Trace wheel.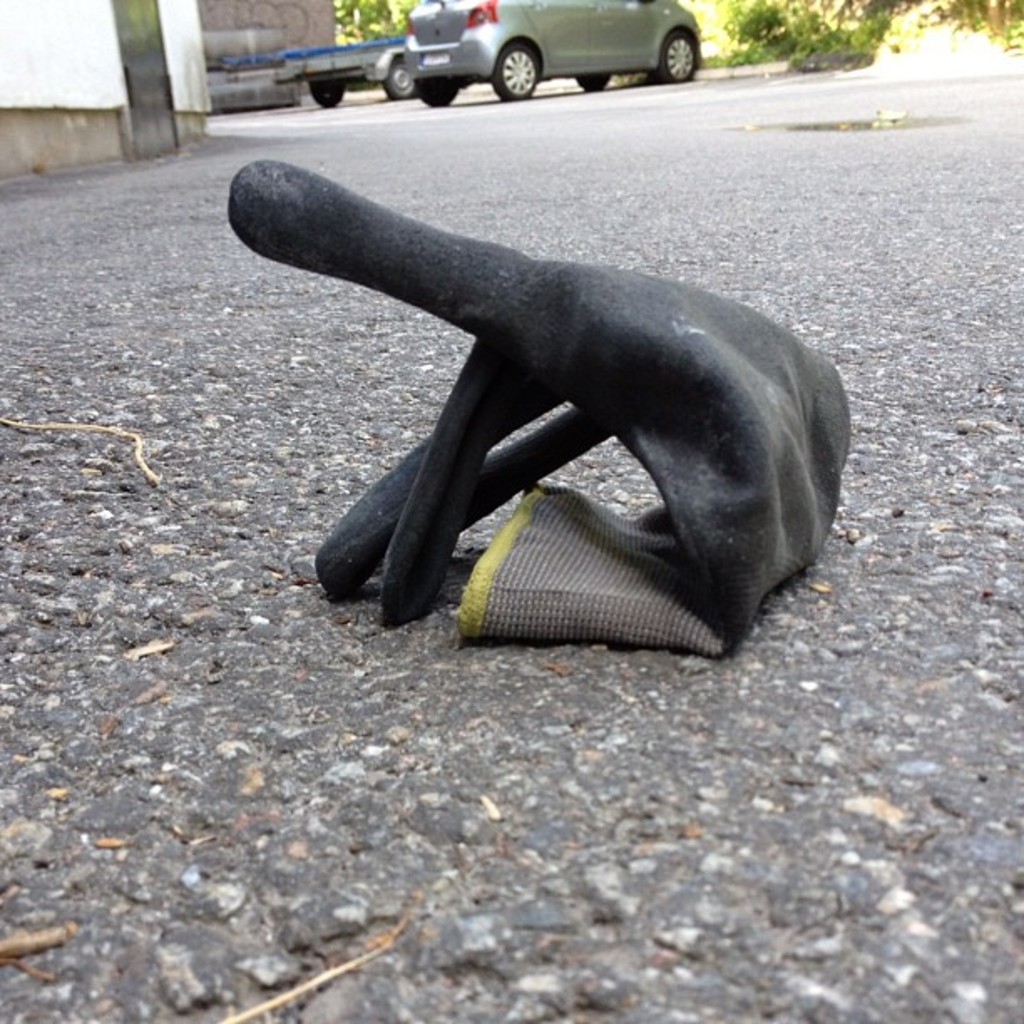
Traced to (316, 70, 358, 110).
